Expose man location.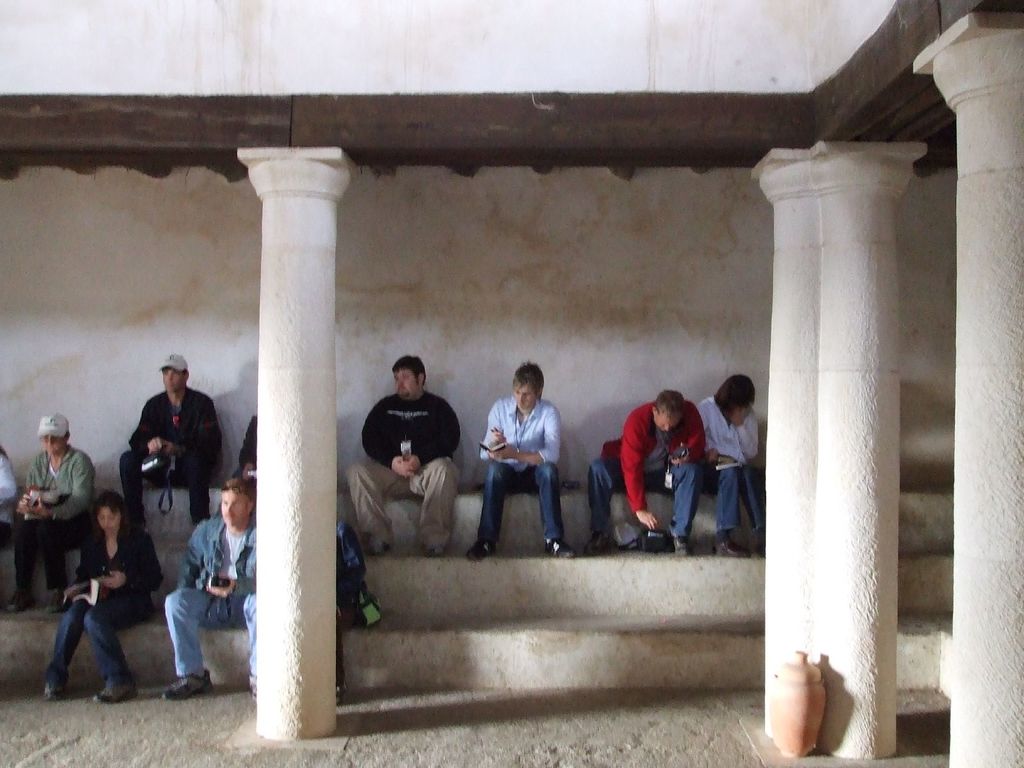
Exposed at box(345, 353, 461, 557).
